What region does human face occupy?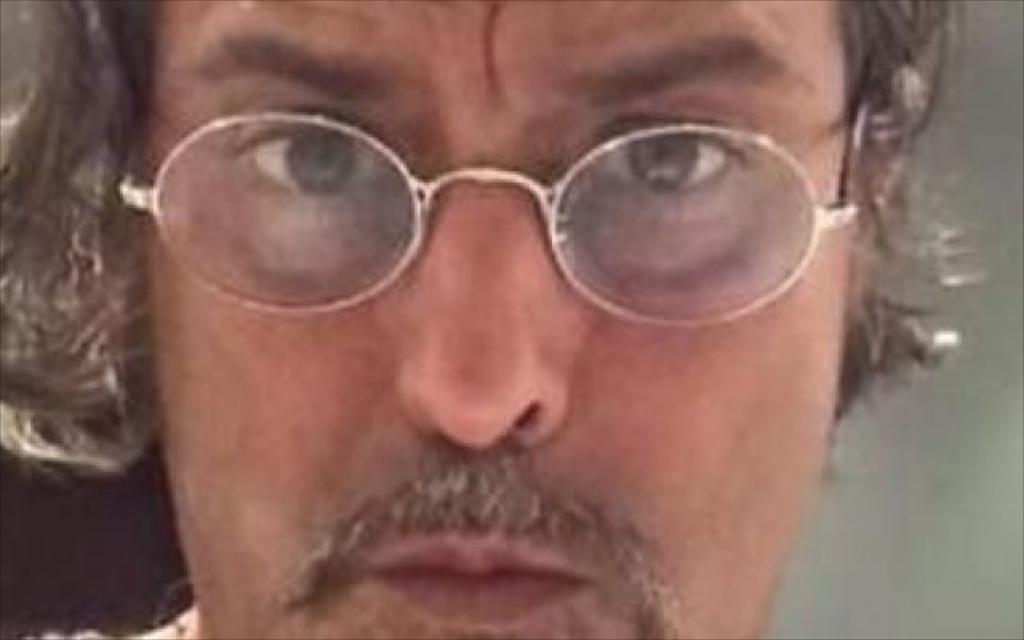
(142,5,853,638).
